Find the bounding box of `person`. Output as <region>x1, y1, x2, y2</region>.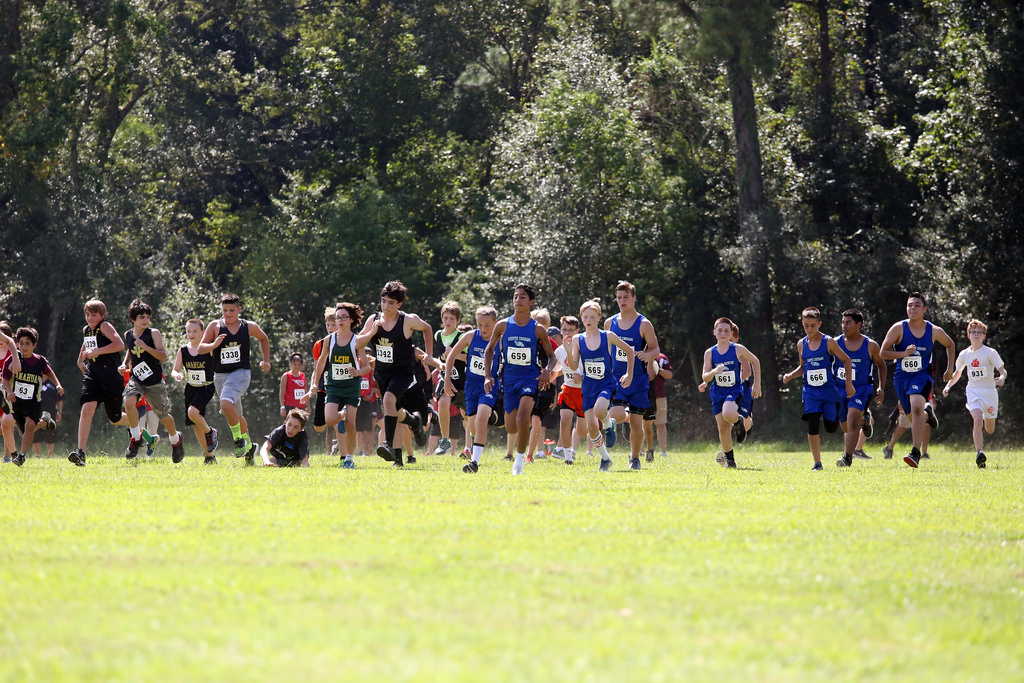
<region>555, 329, 560, 340</region>.
